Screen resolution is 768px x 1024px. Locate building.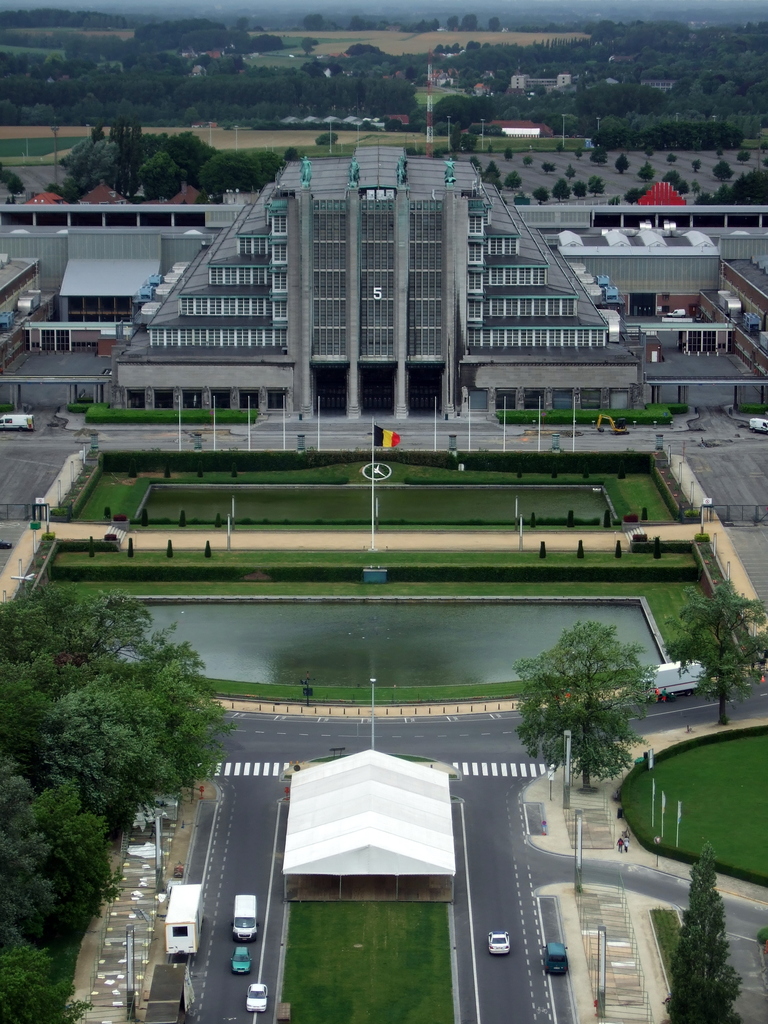
bbox=(111, 136, 644, 417).
